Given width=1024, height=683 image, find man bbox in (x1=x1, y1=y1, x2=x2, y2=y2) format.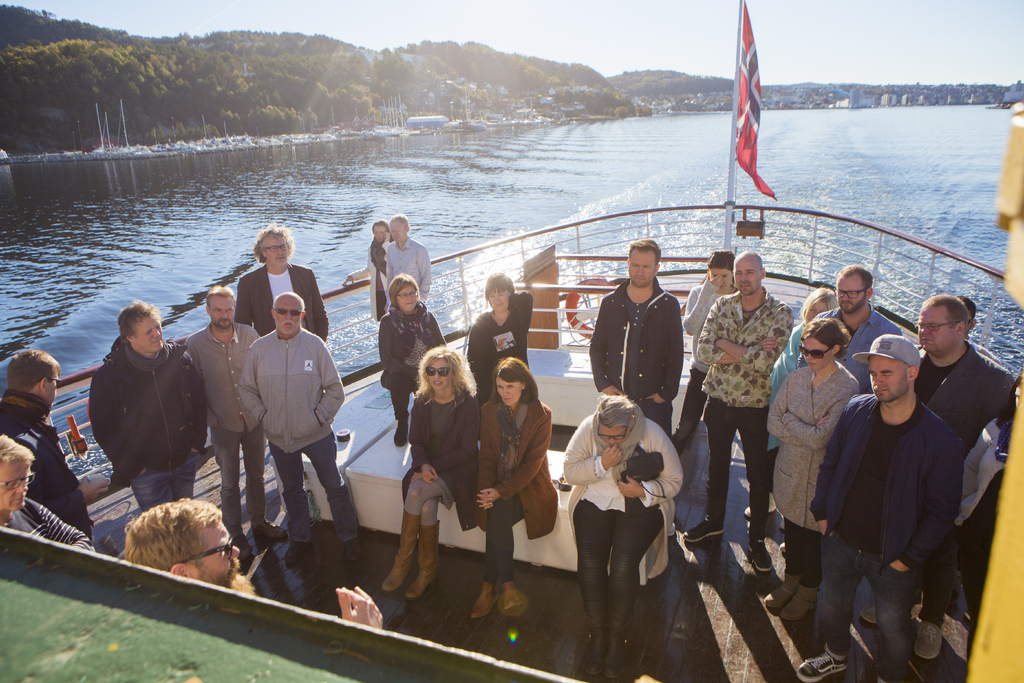
(x1=0, y1=340, x2=105, y2=526).
